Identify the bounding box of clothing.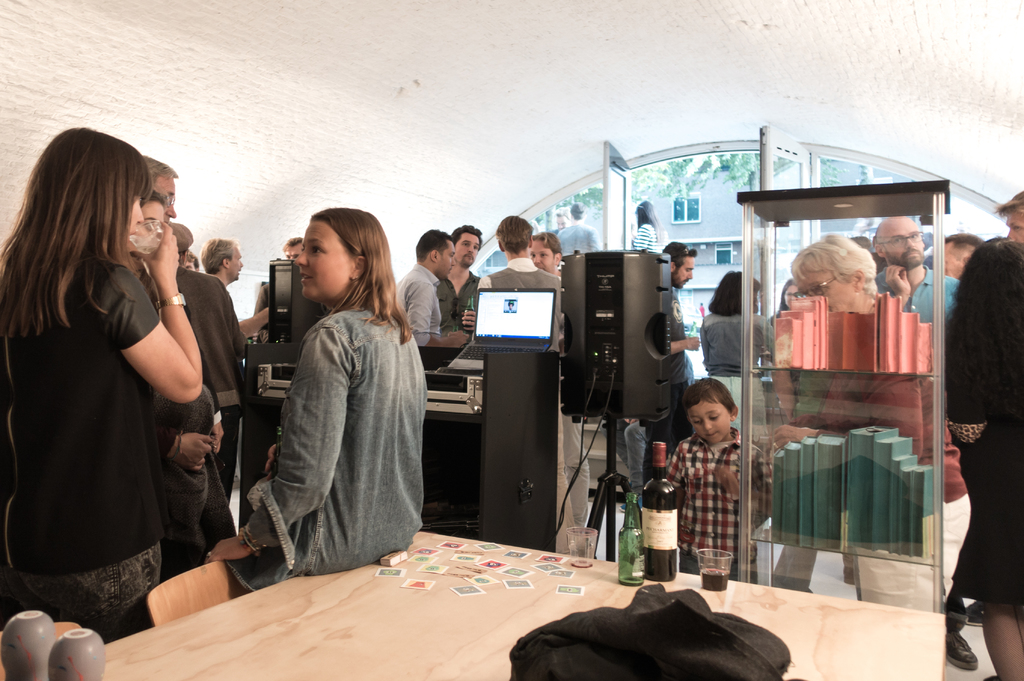
box=[936, 310, 1023, 610].
